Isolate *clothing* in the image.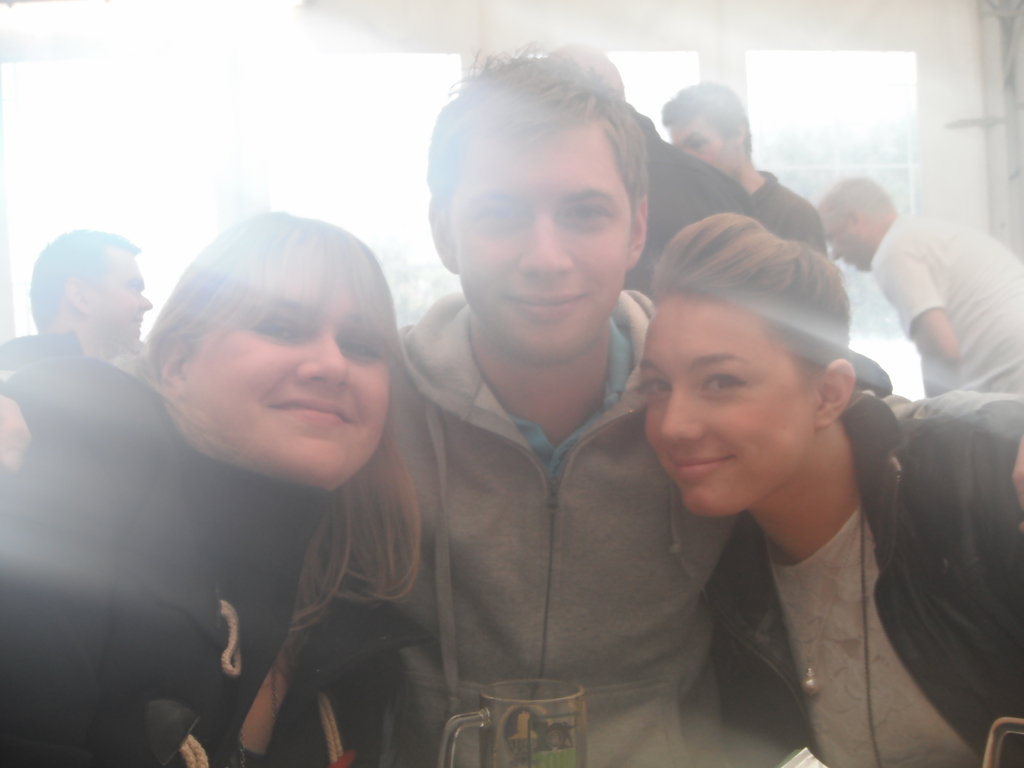
Isolated region: 0:355:435:767.
